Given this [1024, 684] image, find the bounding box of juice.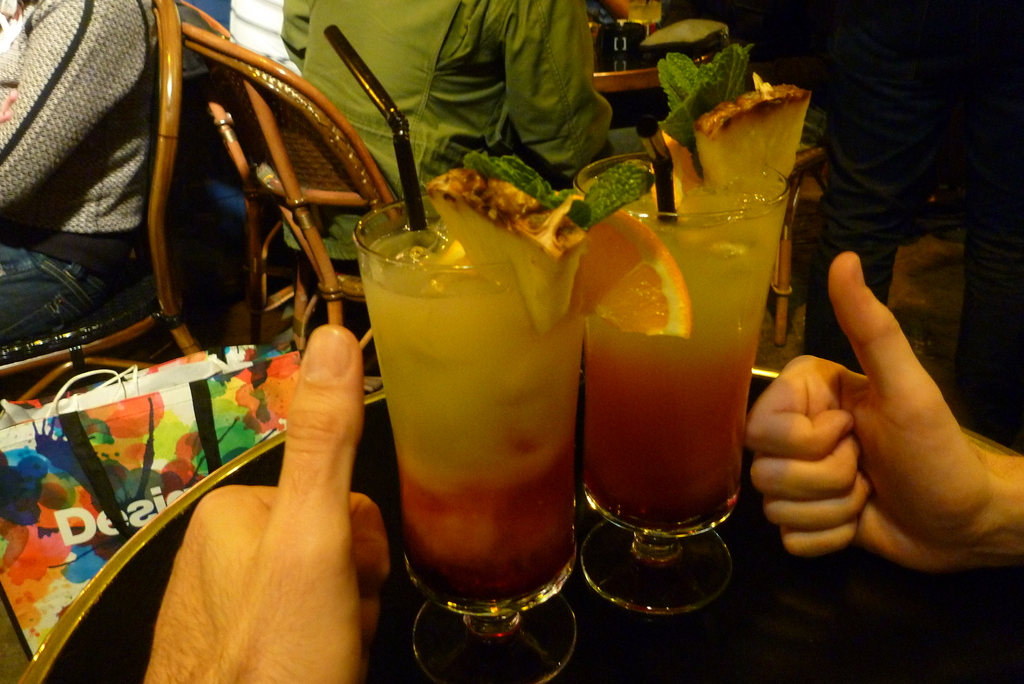
584 229 760 525.
